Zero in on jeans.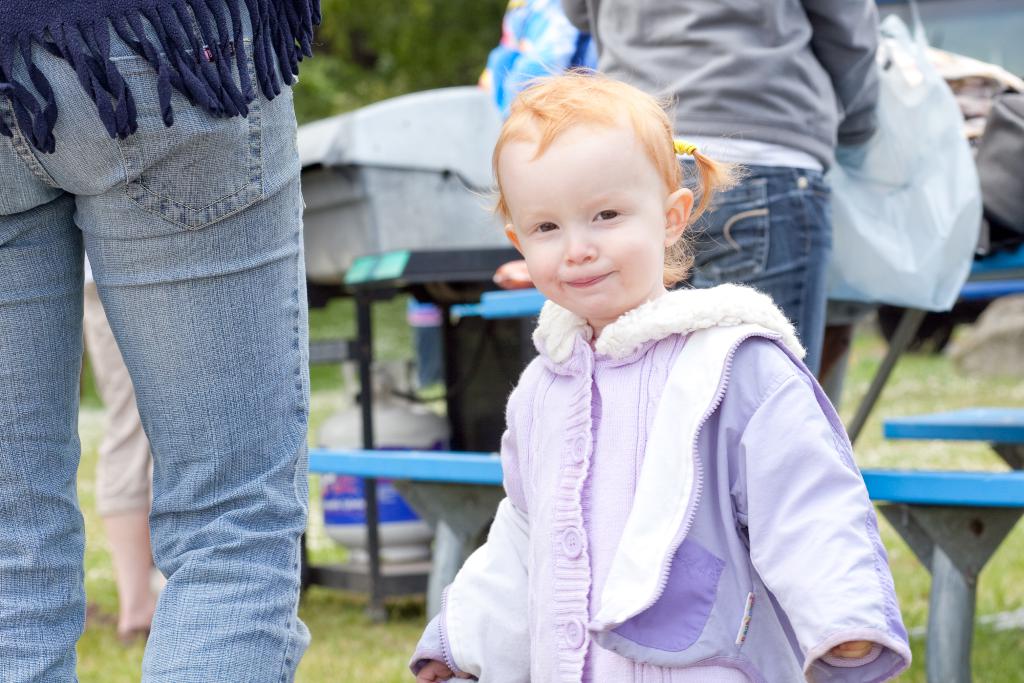
Zeroed in: x1=0, y1=0, x2=311, y2=682.
